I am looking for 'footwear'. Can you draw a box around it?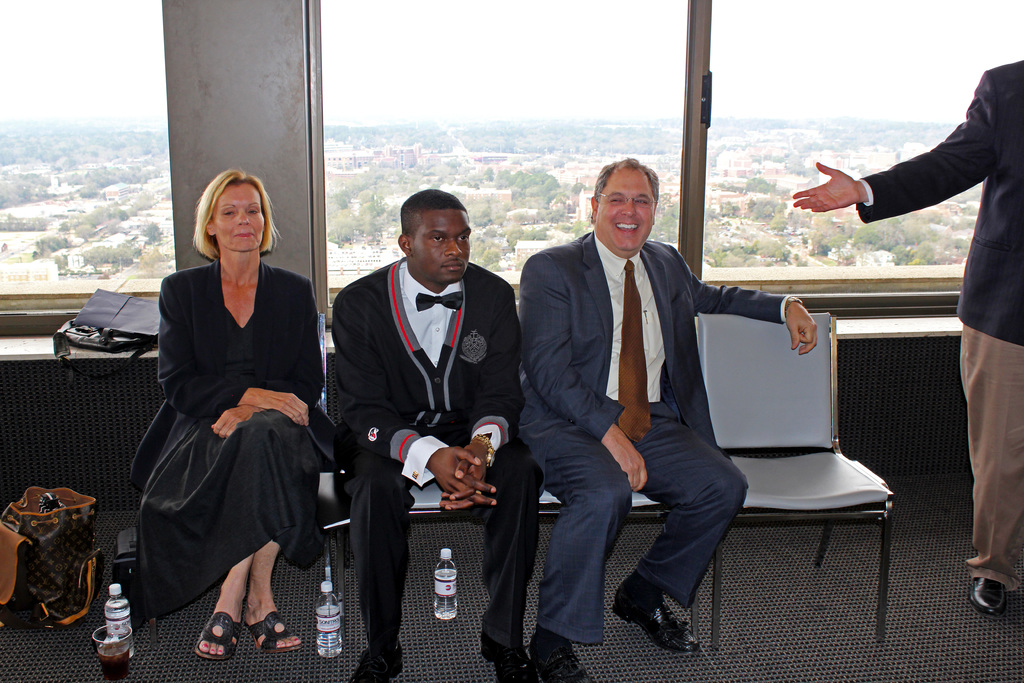
Sure, the bounding box is <box>634,584,710,662</box>.
